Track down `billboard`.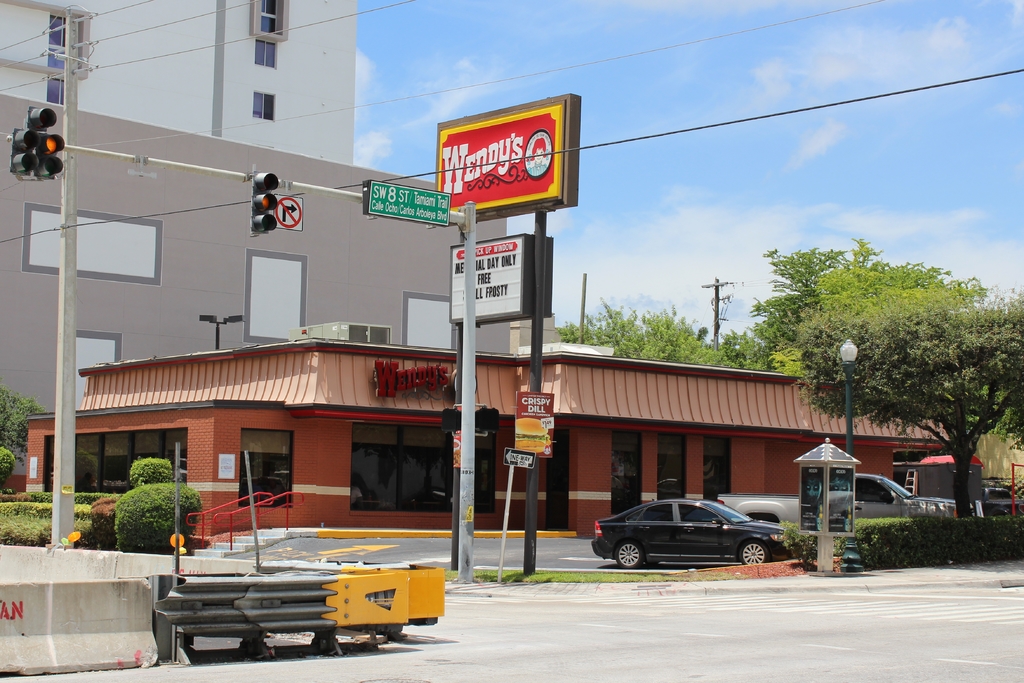
Tracked to (515,389,555,458).
